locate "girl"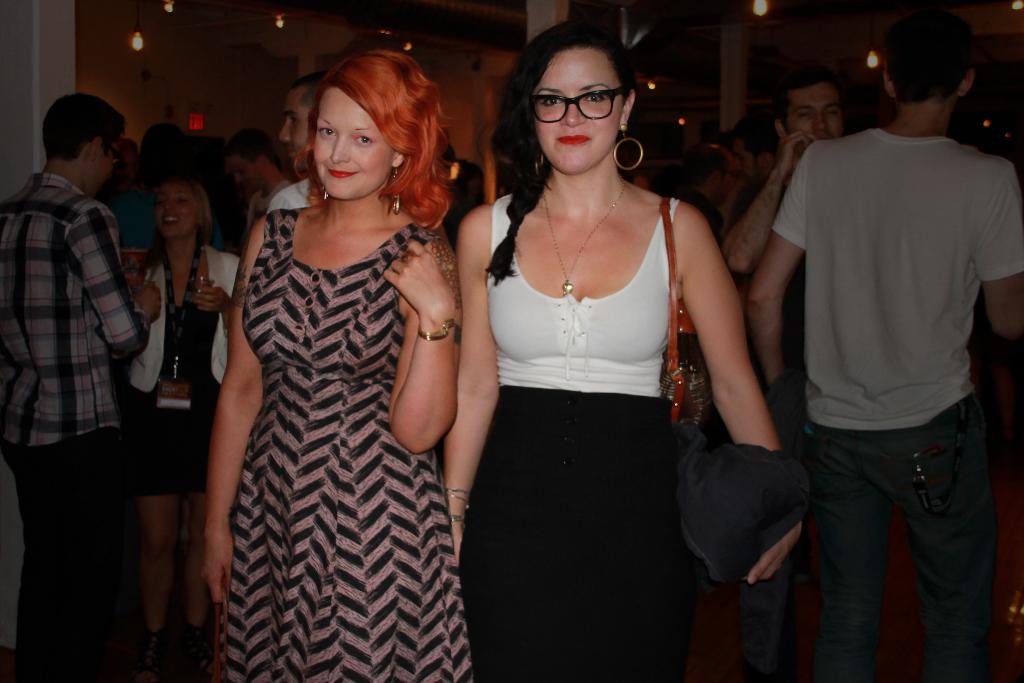
locate(115, 173, 239, 682)
